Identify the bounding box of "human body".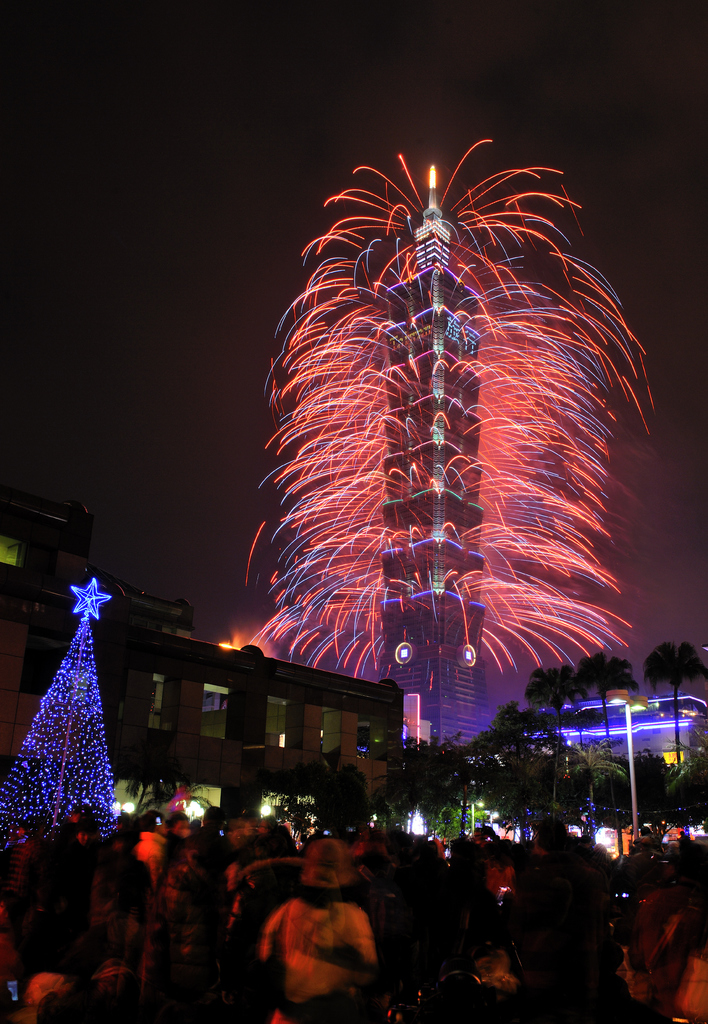
[258, 883, 372, 1023].
